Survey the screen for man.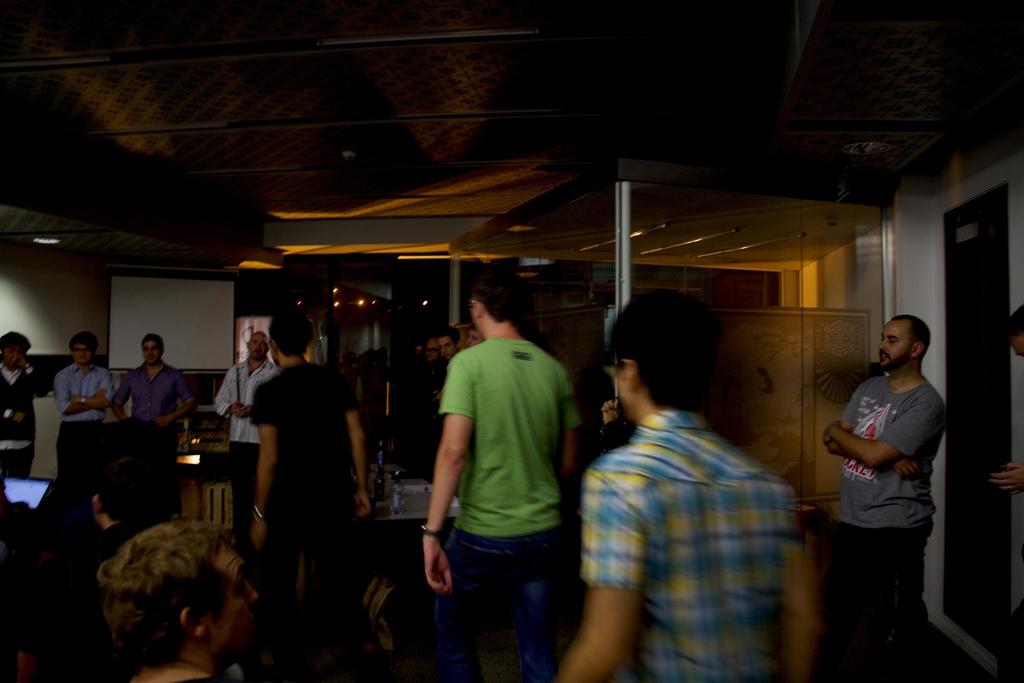
Survey found: [left=0, top=331, right=56, bottom=469].
